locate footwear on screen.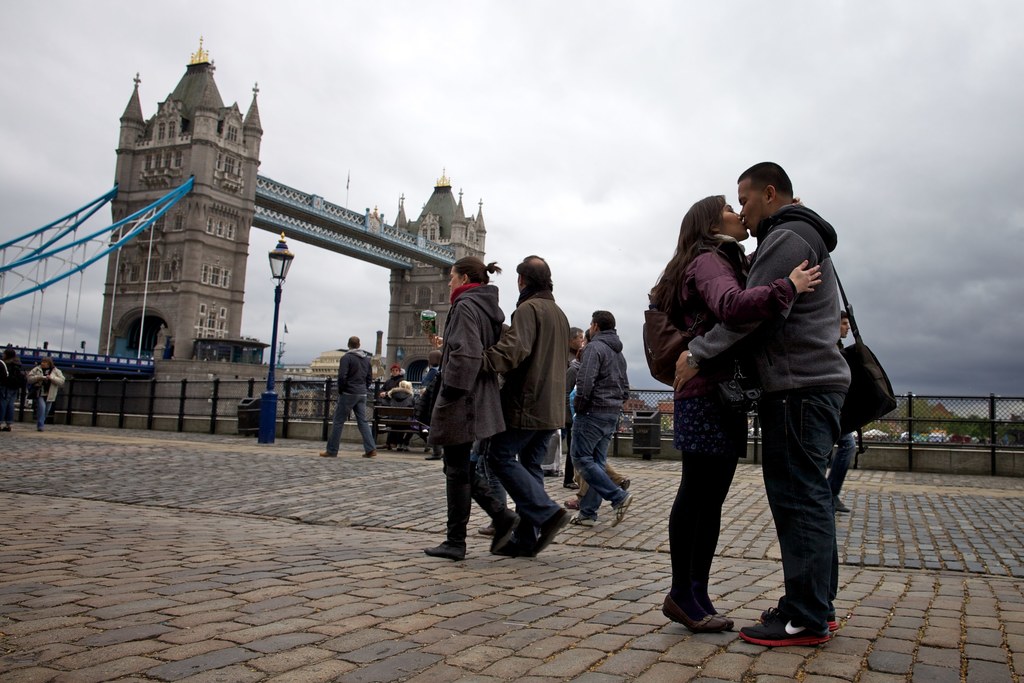
On screen at [316, 452, 334, 457].
